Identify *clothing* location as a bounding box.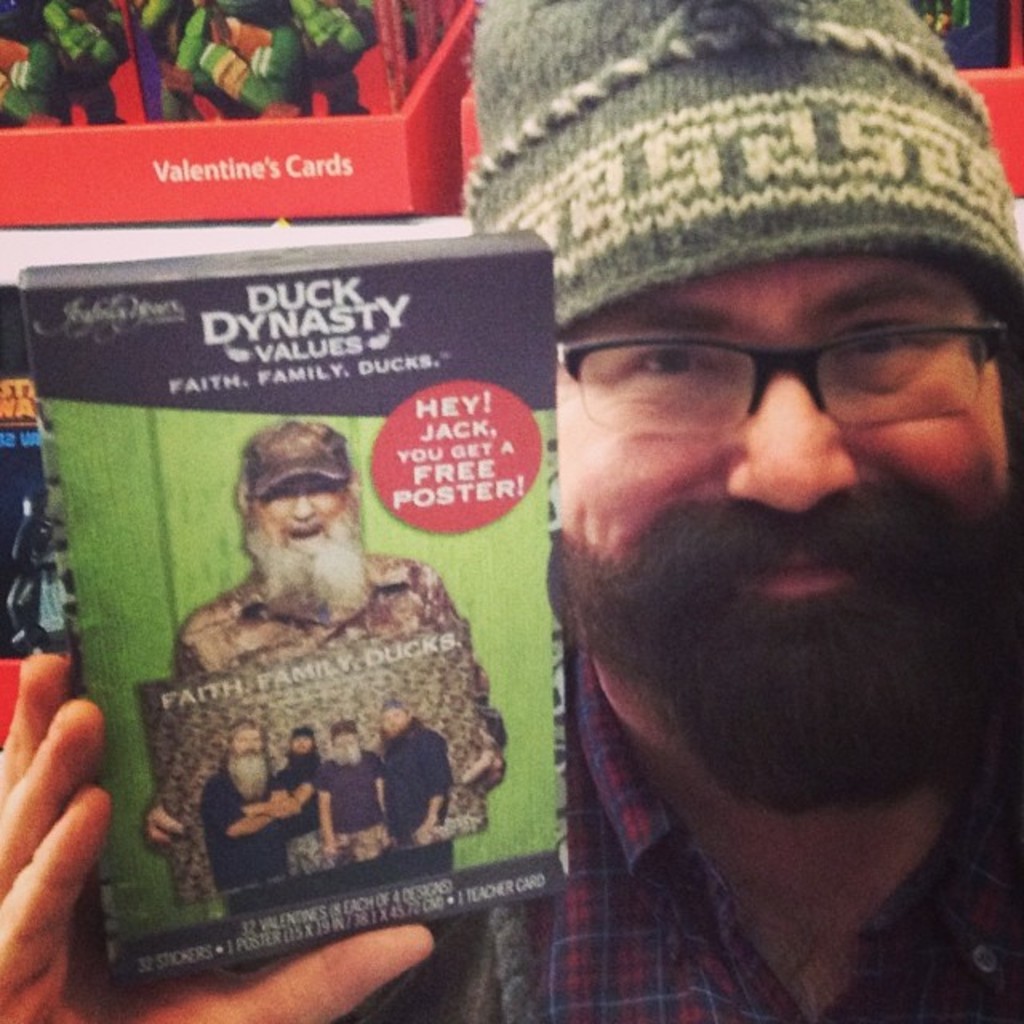
125:533:488:896.
